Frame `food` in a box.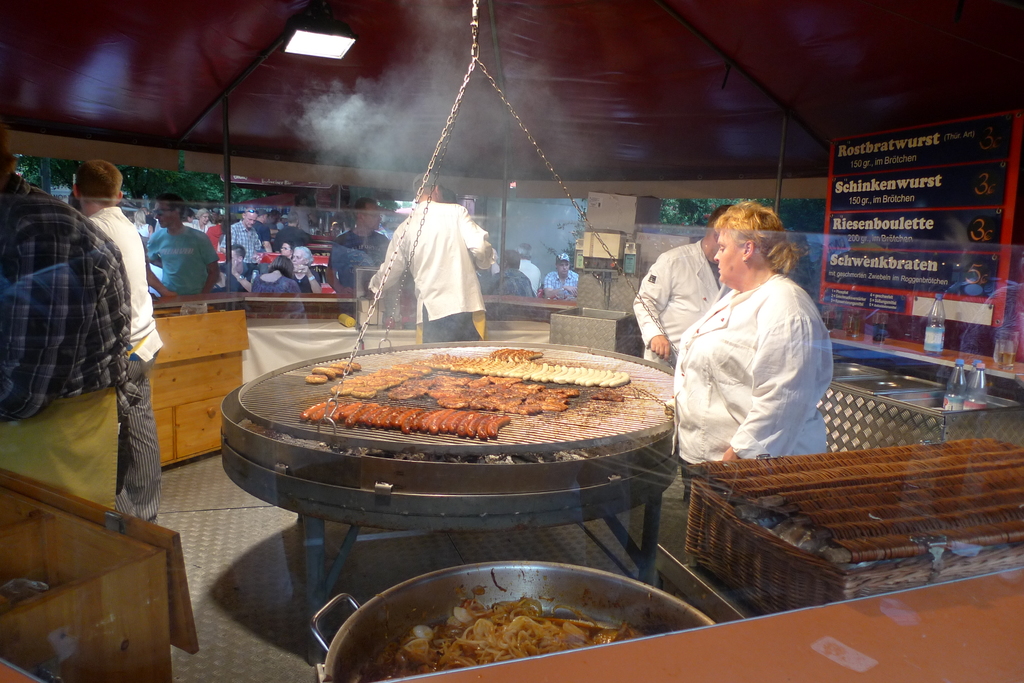
[left=310, top=357, right=360, bottom=386].
